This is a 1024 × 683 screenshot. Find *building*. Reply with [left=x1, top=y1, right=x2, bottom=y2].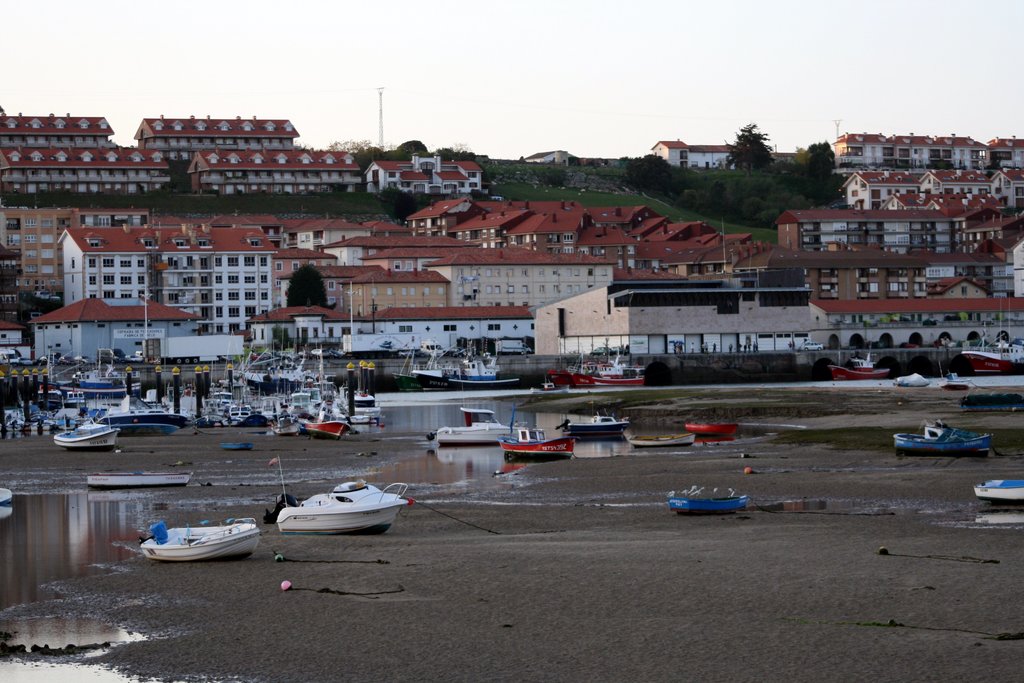
[left=652, top=142, right=739, bottom=171].
